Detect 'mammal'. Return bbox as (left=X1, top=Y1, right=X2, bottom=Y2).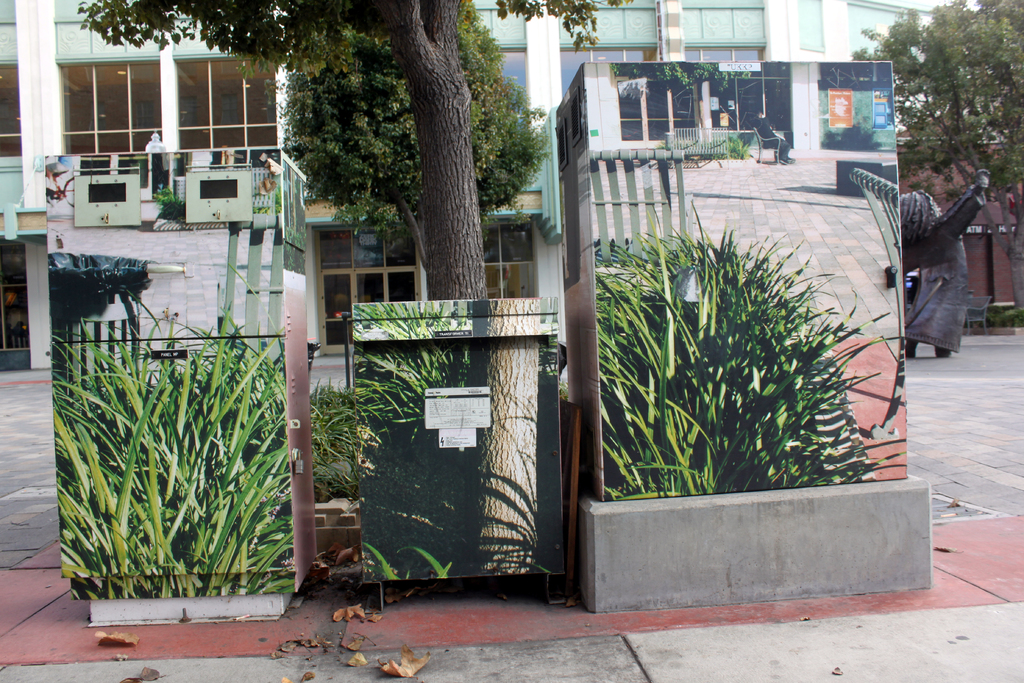
(left=129, top=122, right=179, bottom=159).
